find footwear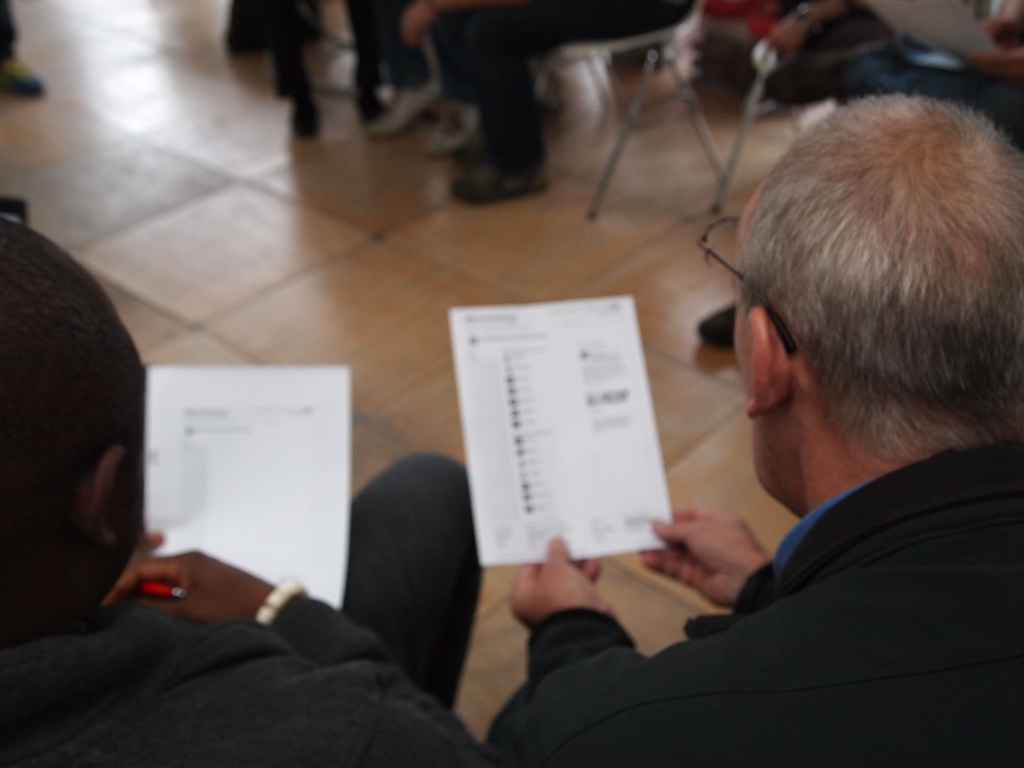
[352, 47, 438, 134]
